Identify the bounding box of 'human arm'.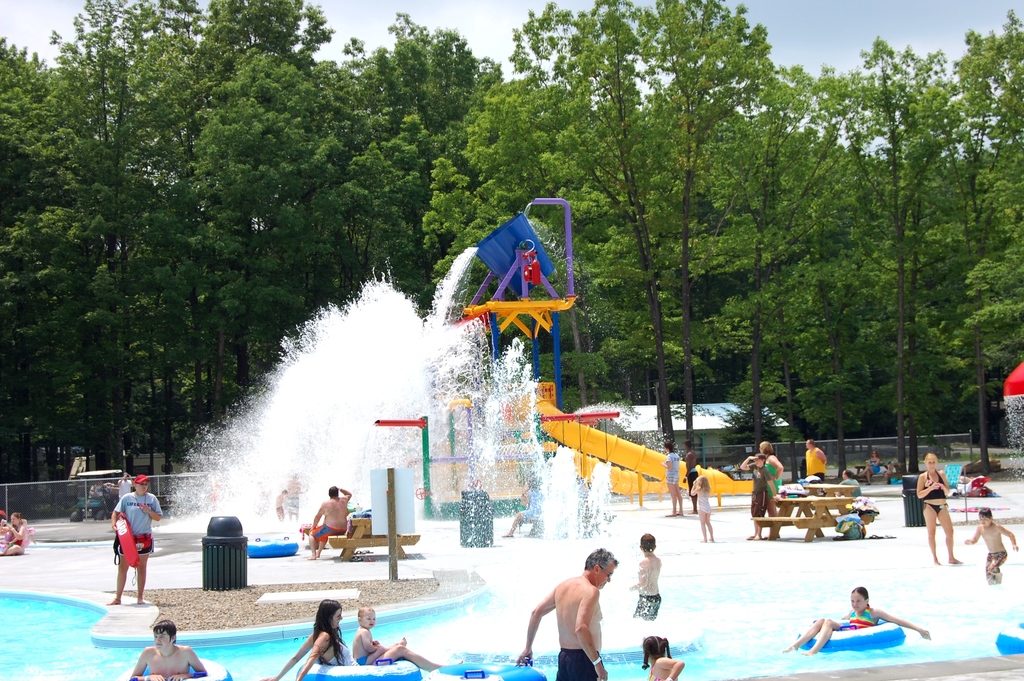
detection(740, 454, 760, 470).
